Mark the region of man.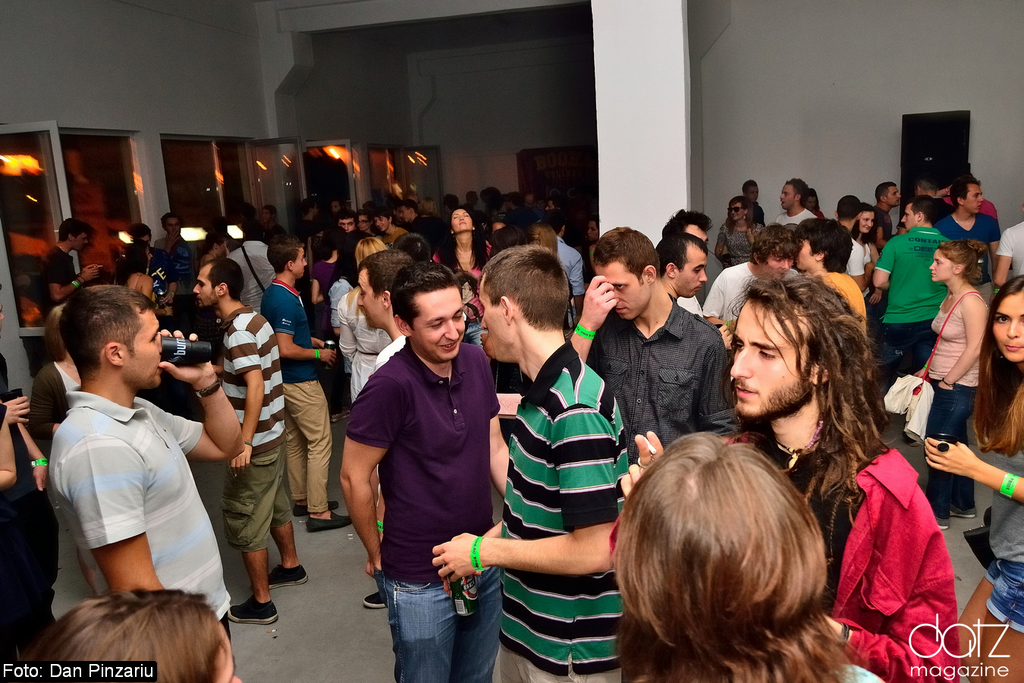
Region: x1=768, y1=178, x2=816, y2=230.
